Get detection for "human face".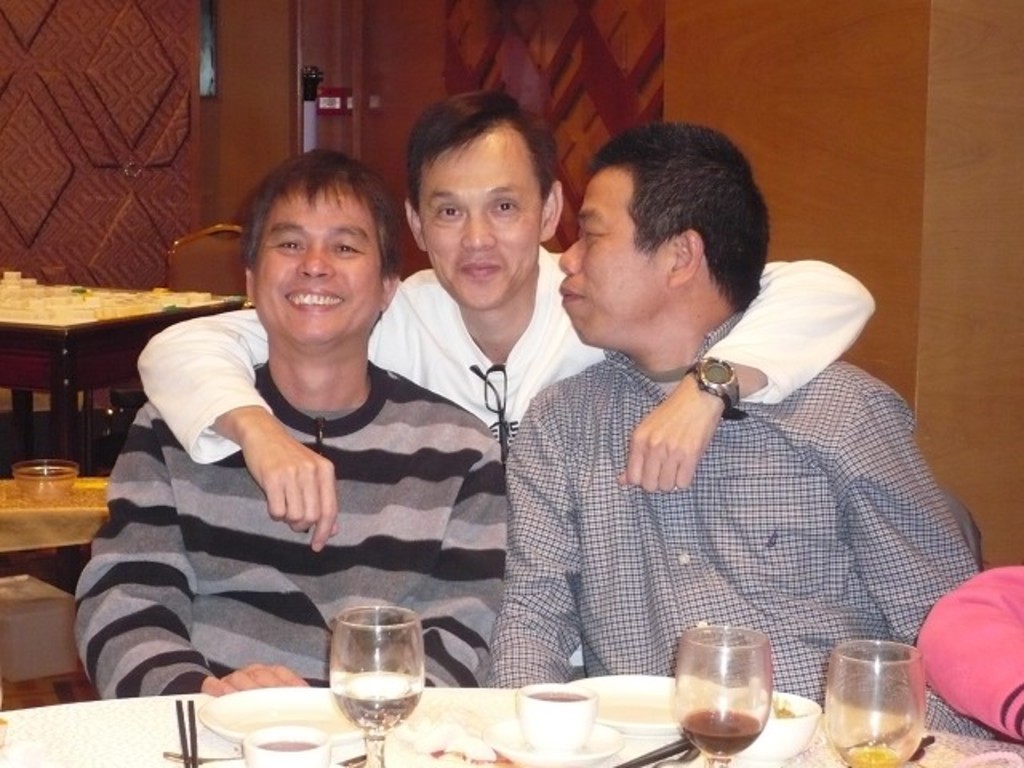
Detection: [258, 182, 382, 344].
